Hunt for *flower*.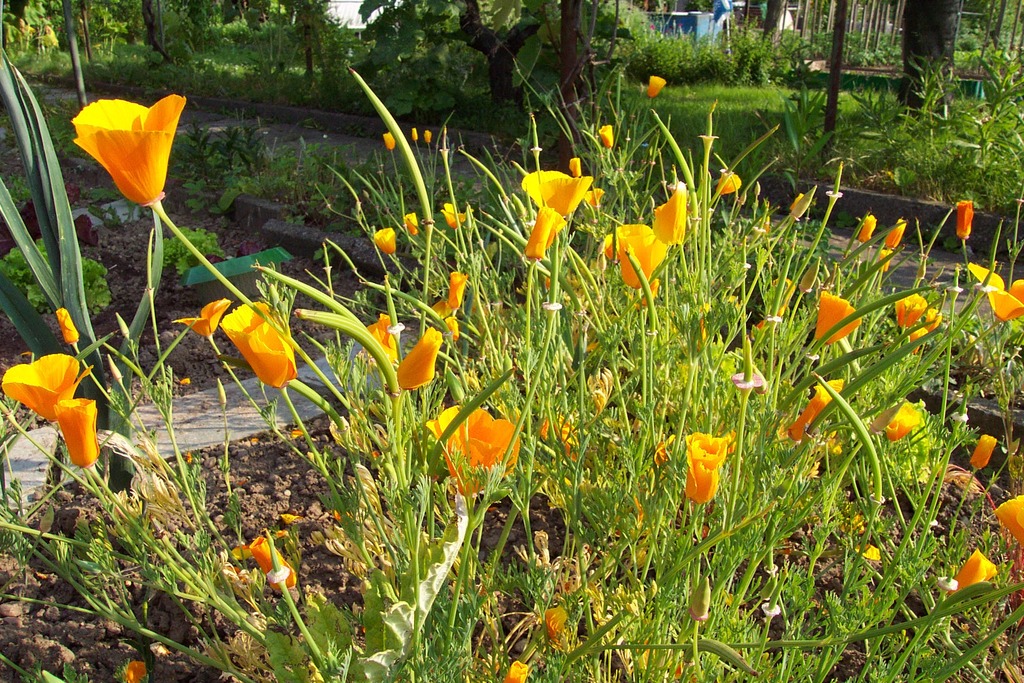
Hunted down at {"left": 445, "top": 314, "right": 460, "bottom": 342}.
